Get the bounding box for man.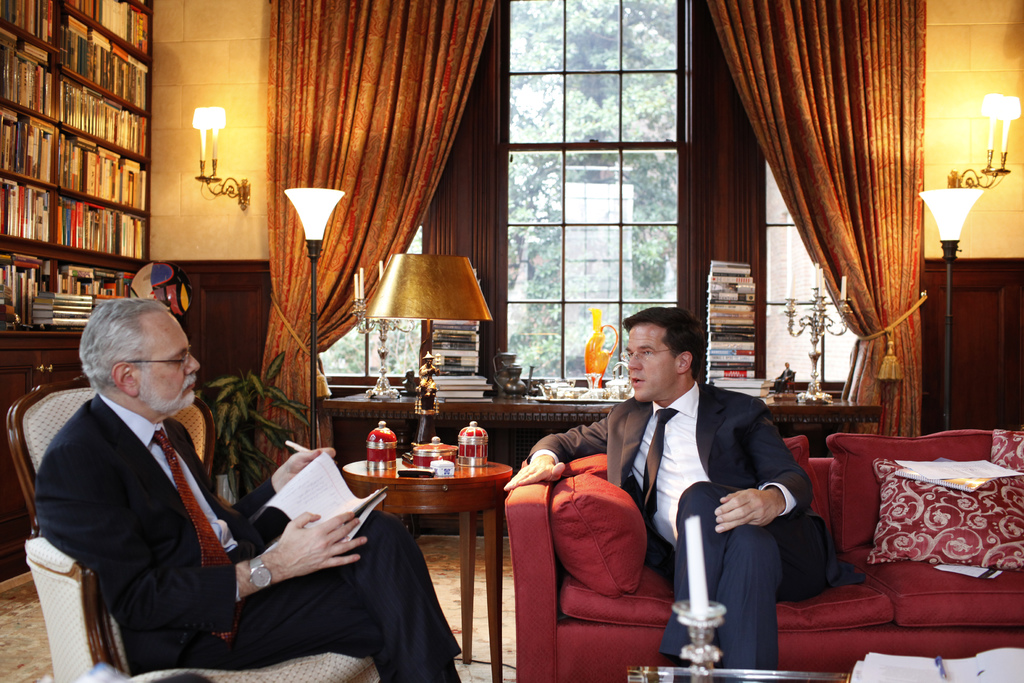
[left=500, top=304, right=837, bottom=674].
